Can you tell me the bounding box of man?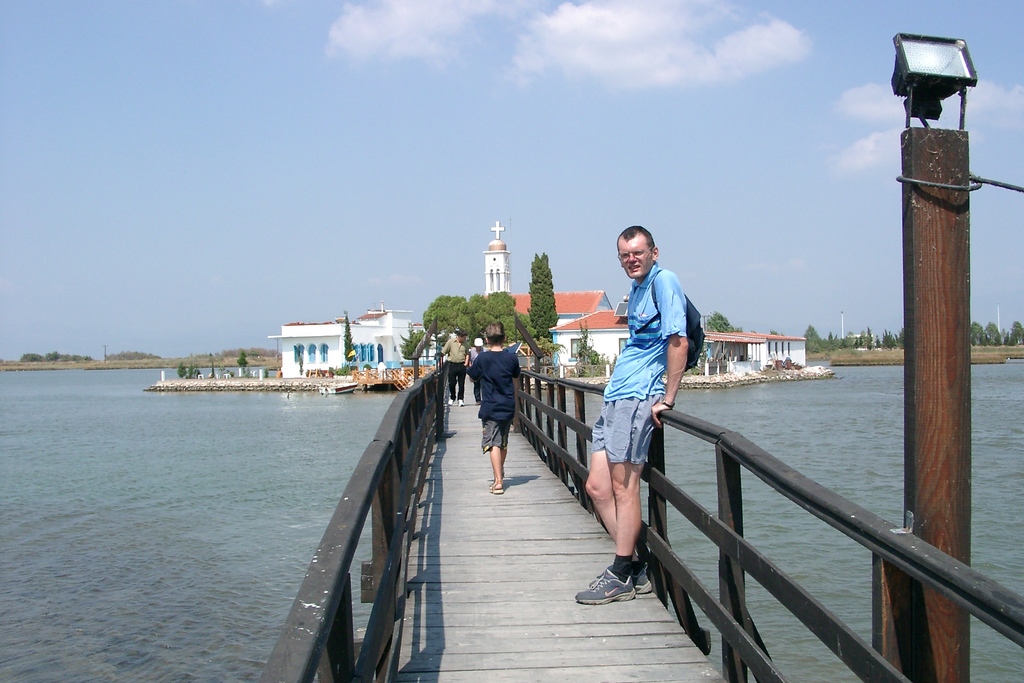
crop(438, 333, 465, 406).
